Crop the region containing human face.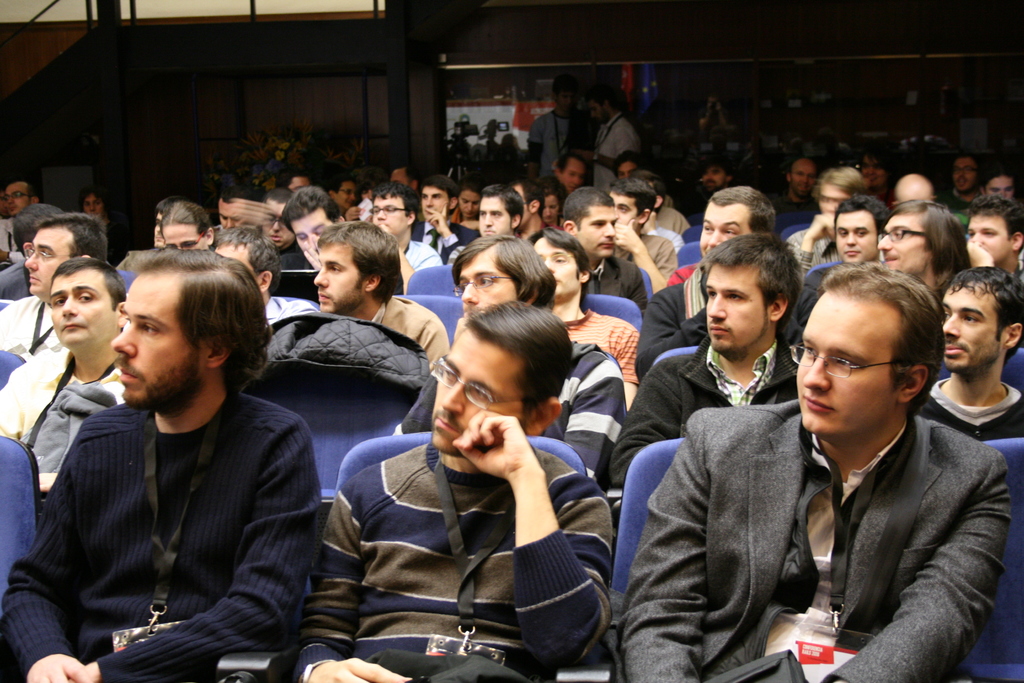
Crop region: [461,189,479,218].
